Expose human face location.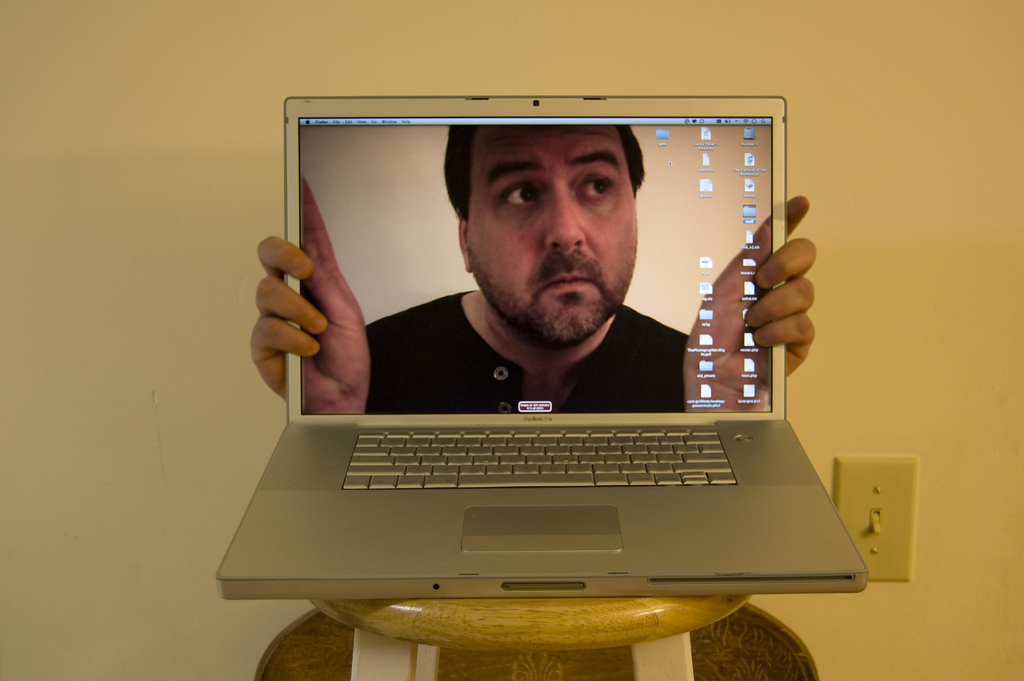
Exposed at (468, 126, 638, 347).
